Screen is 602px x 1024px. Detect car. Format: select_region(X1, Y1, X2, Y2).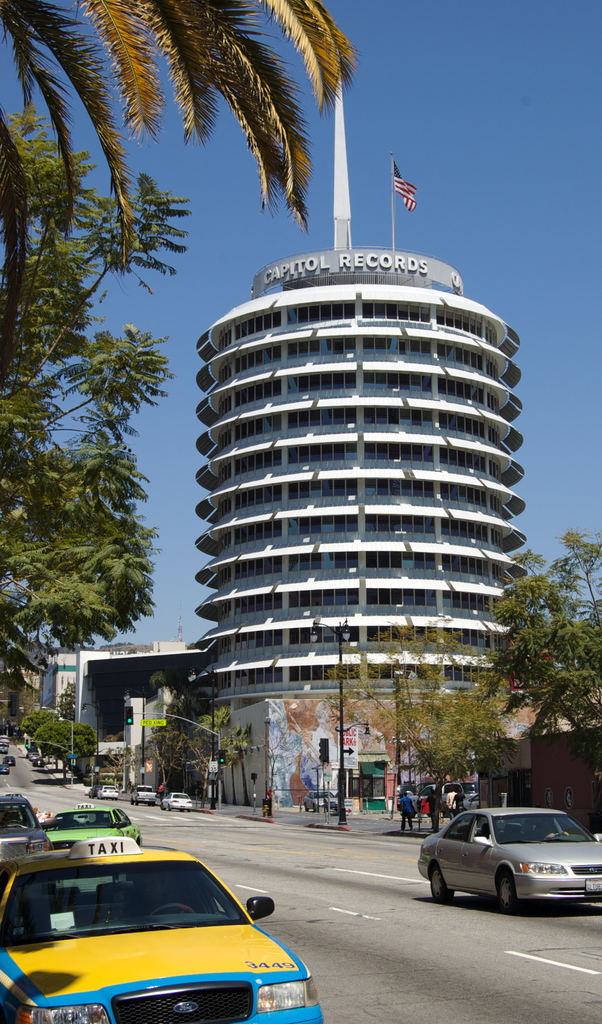
select_region(414, 808, 601, 909).
